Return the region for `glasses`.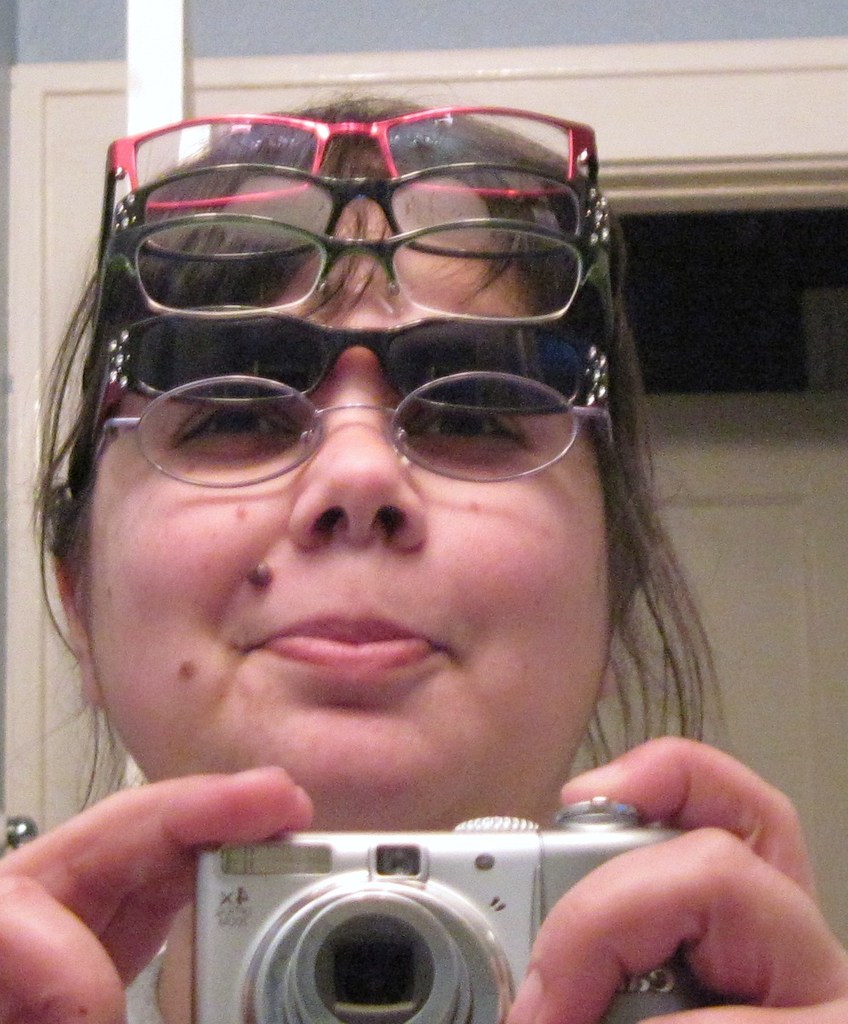
94/99/613/264.
